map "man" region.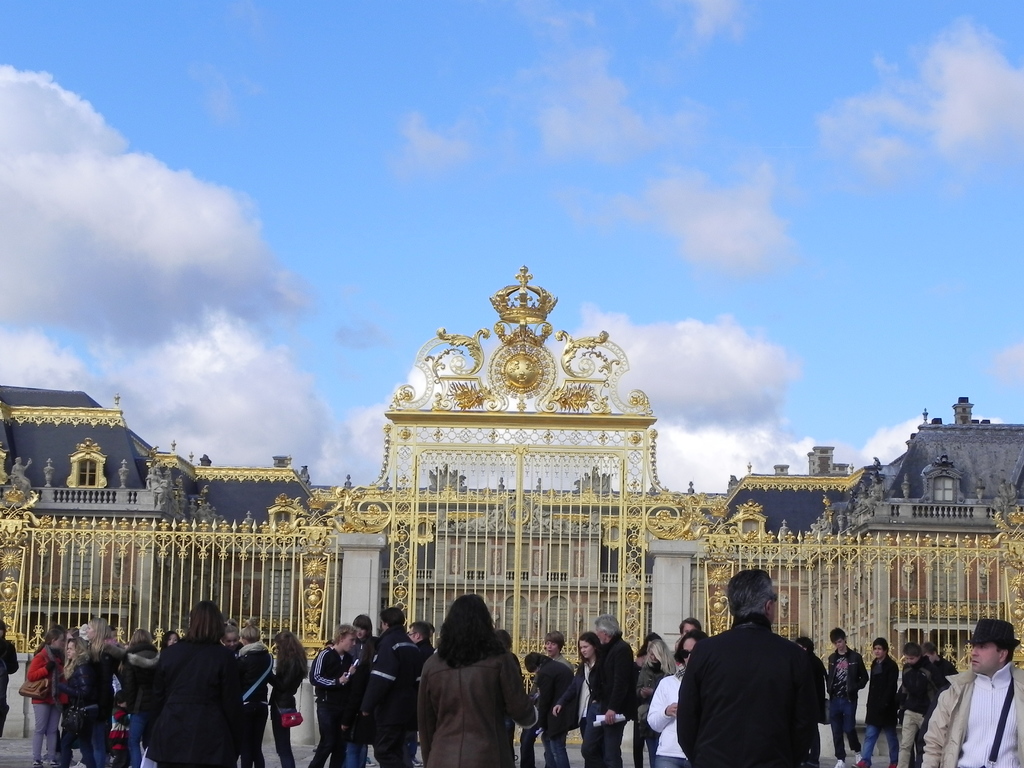
Mapped to x1=363, y1=605, x2=423, y2=767.
